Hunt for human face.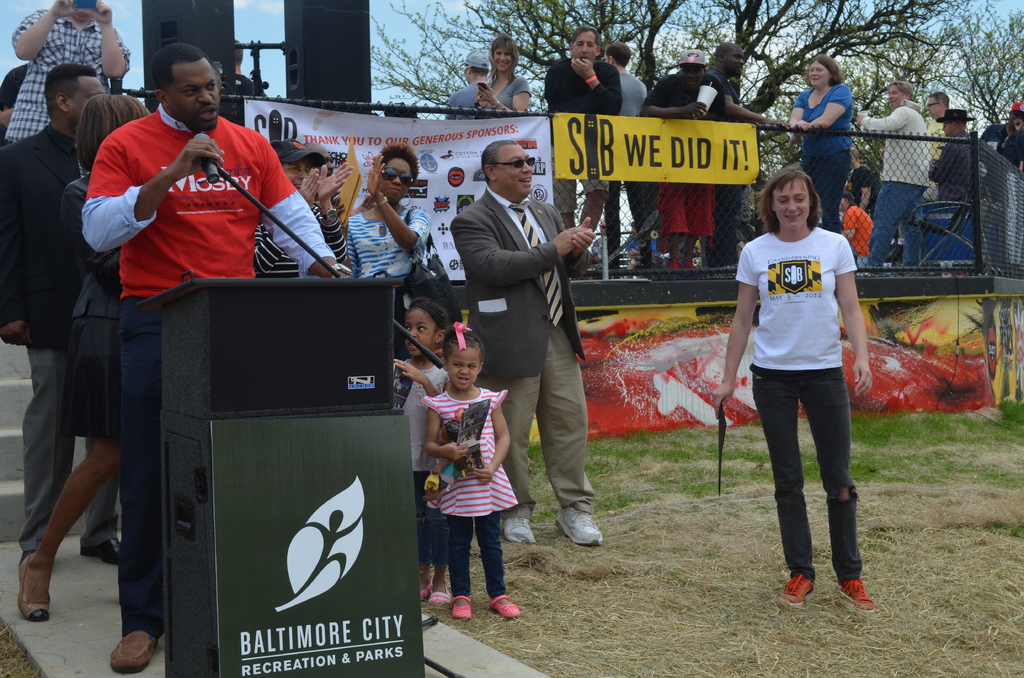
Hunted down at 772:179:810:237.
